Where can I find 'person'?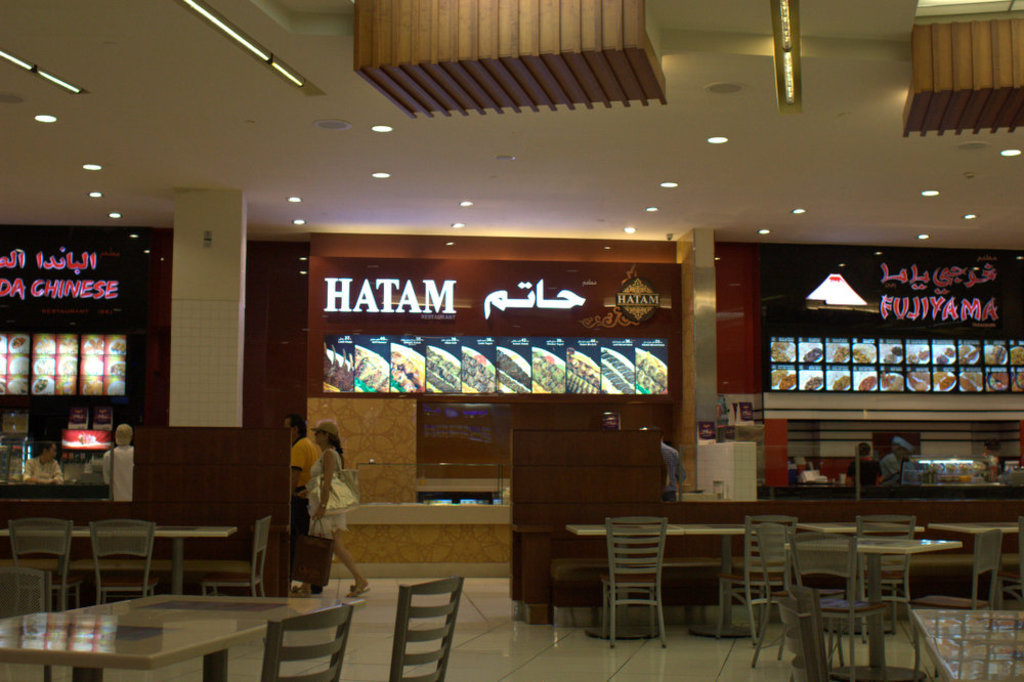
You can find it at pyautogui.locateOnScreen(846, 441, 874, 486).
